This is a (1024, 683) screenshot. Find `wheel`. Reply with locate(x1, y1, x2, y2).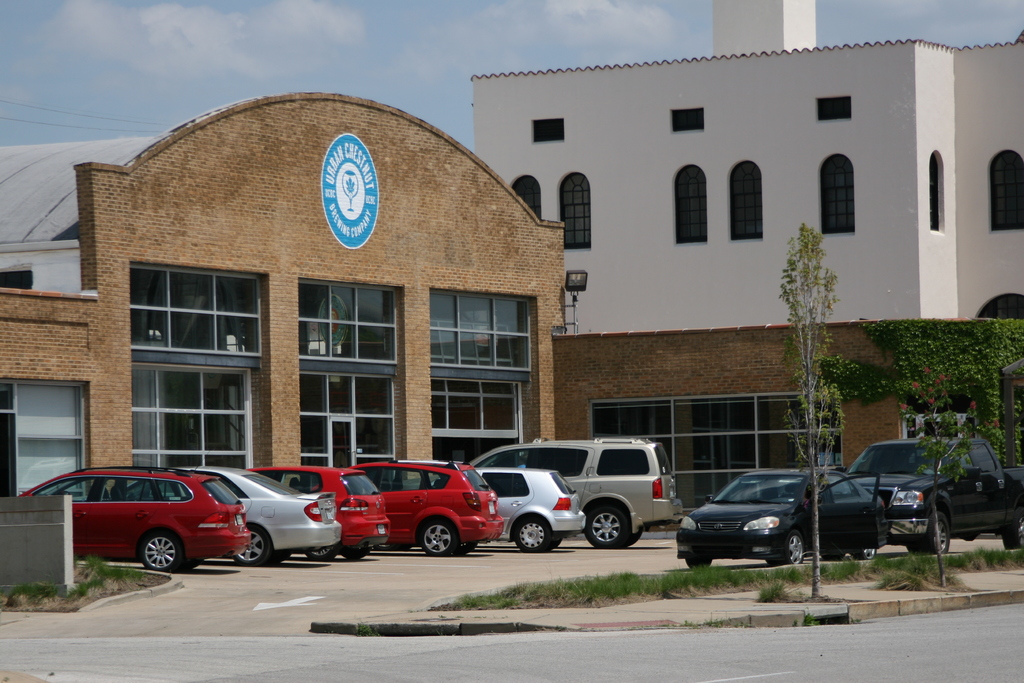
locate(634, 530, 645, 546).
